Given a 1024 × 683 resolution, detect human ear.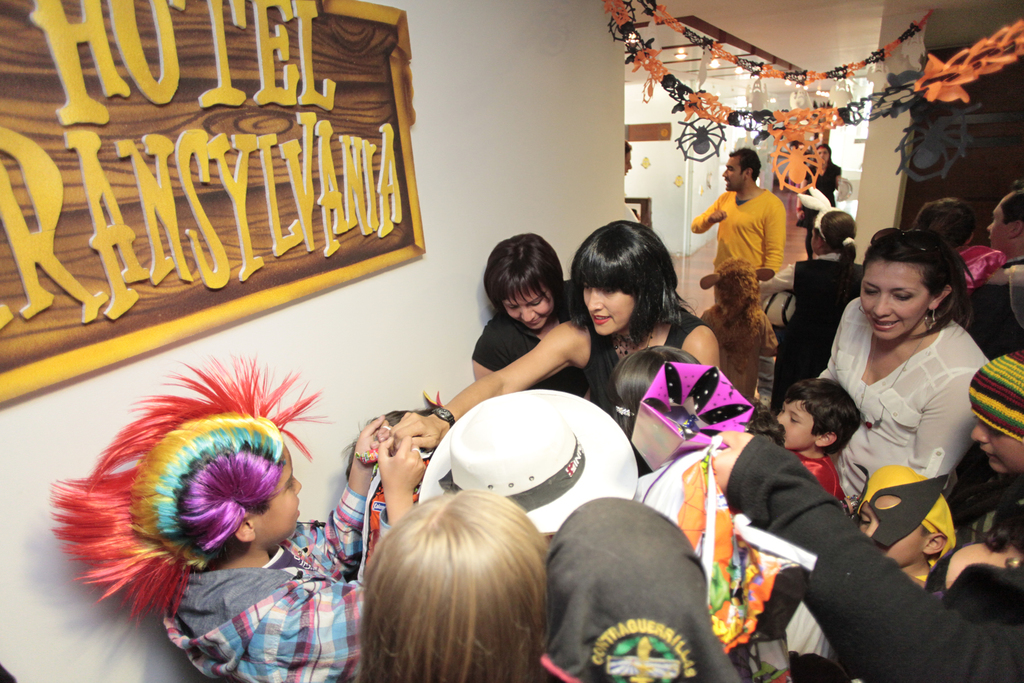
BBox(234, 521, 253, 542).
